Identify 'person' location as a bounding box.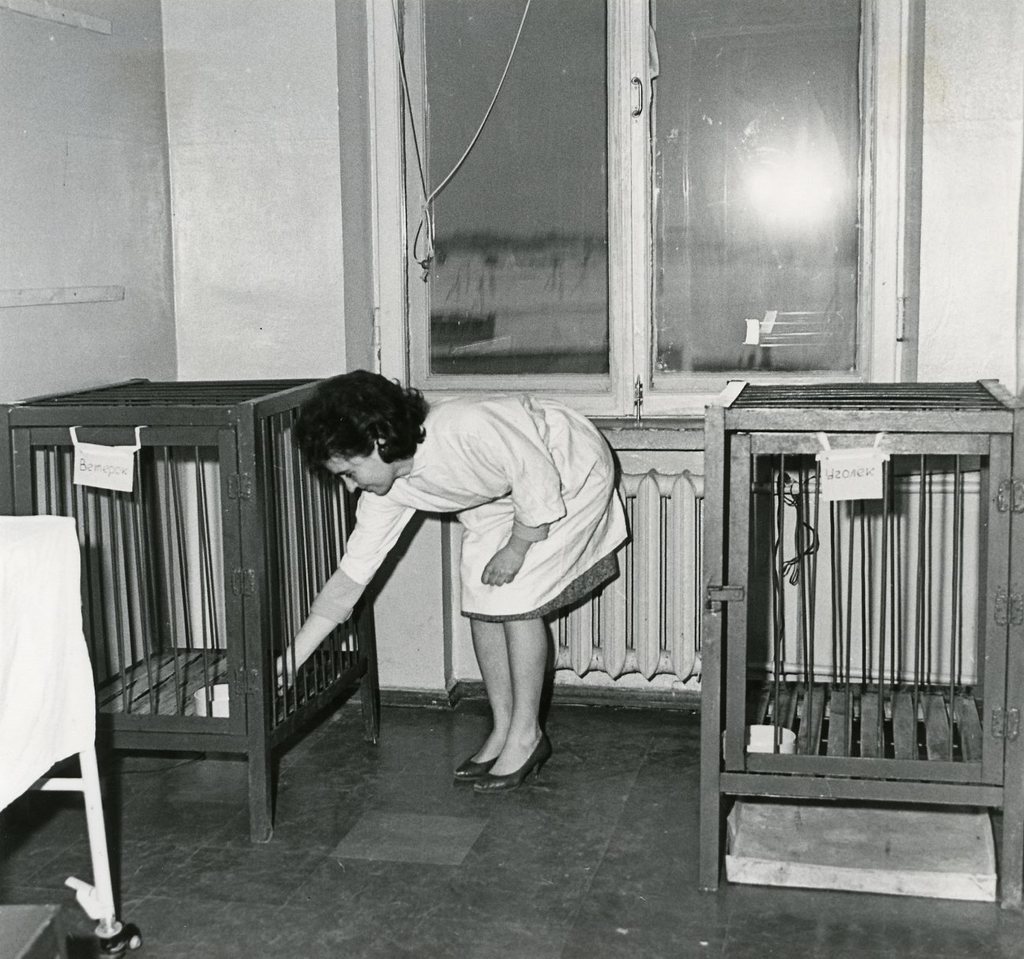
328 370 630 794.
